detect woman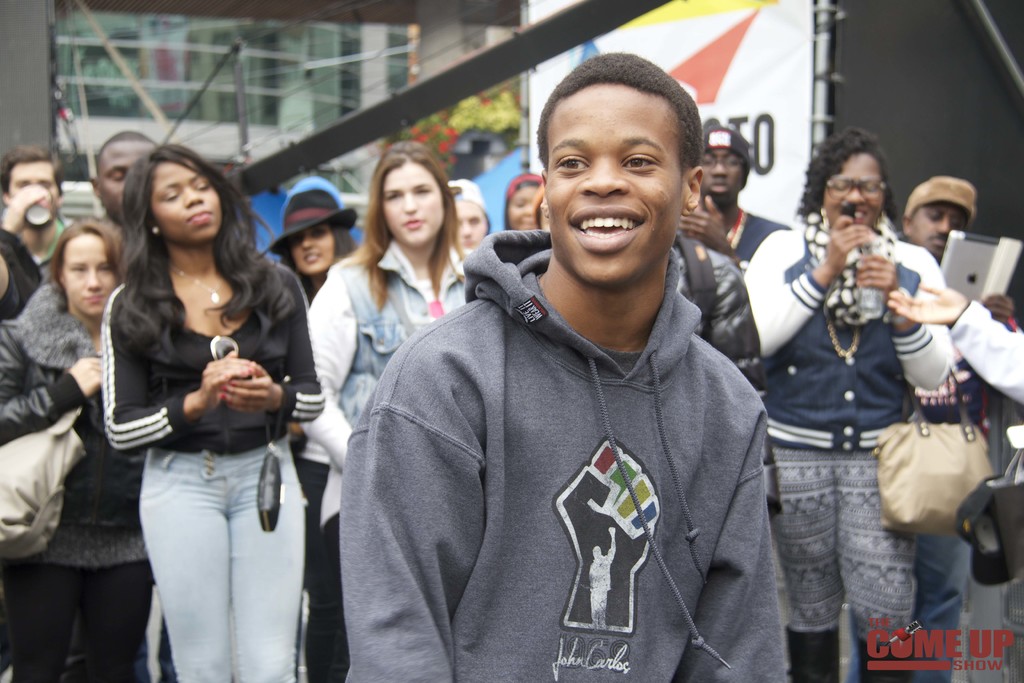
crop(299, 142, 475, 677)
